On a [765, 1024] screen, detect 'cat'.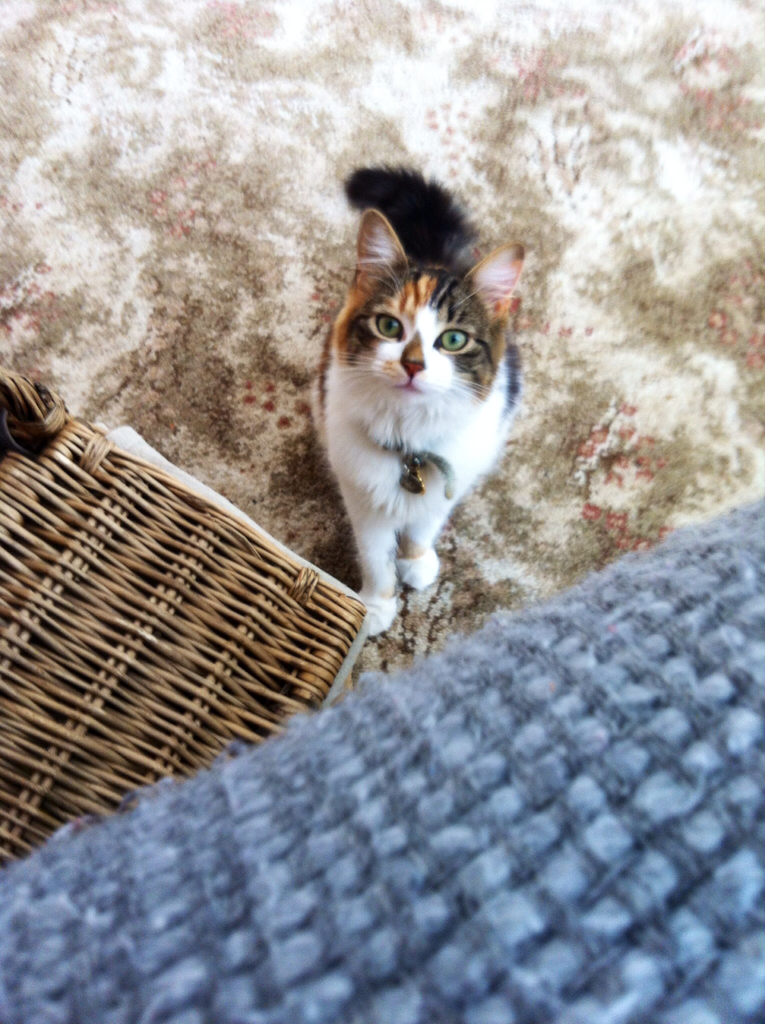
crop(312, 165, 529, 632).
